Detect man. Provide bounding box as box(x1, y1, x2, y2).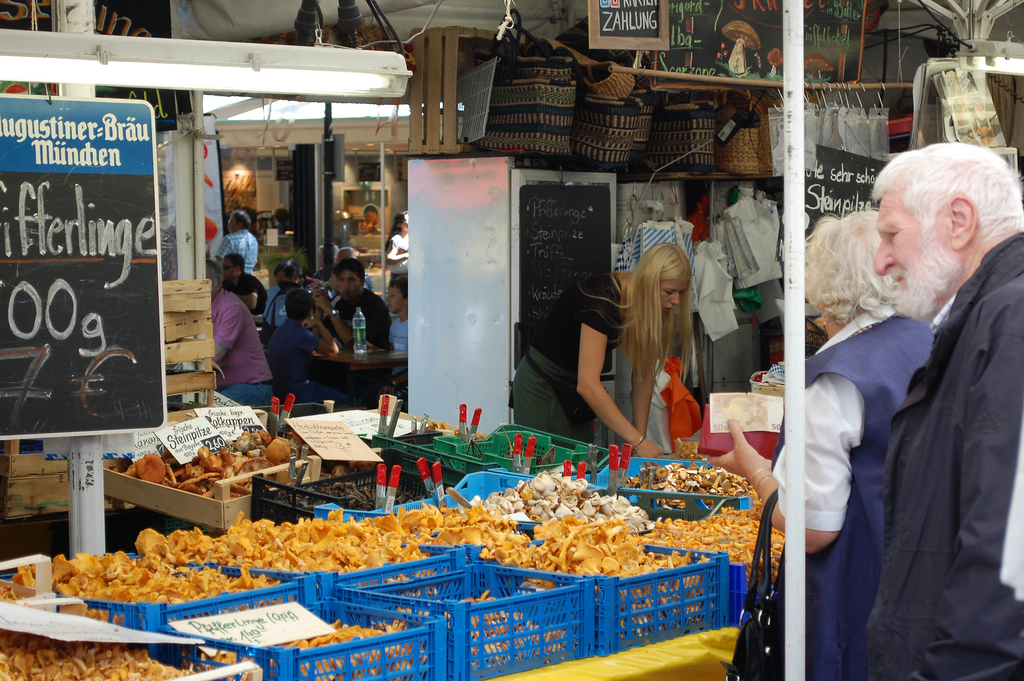
box(216, 211, 266, 269).
